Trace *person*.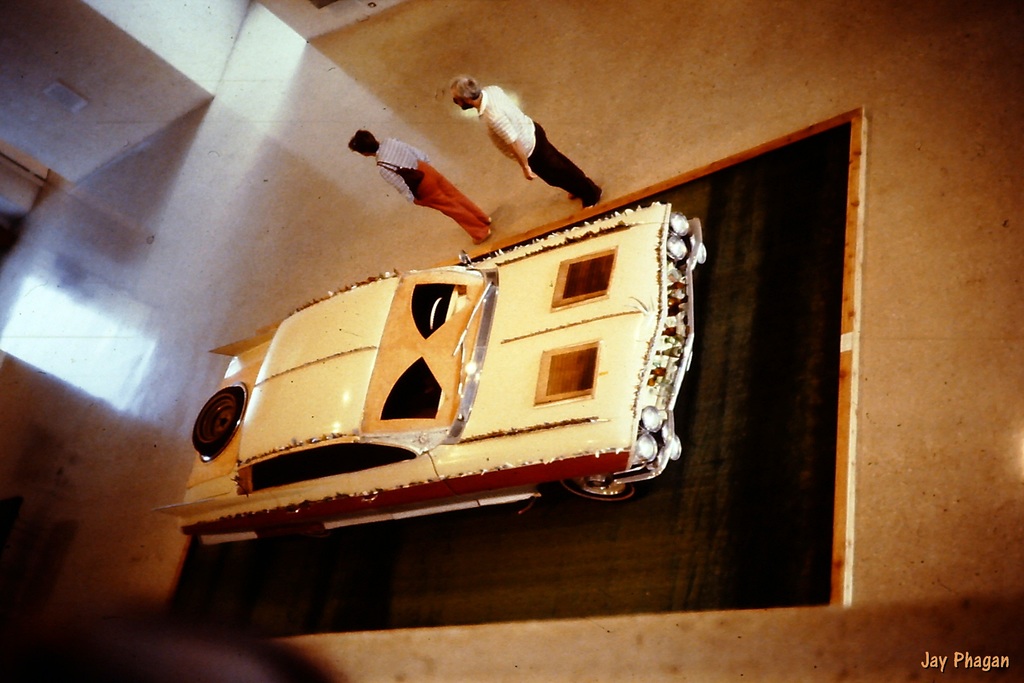
Traced to box=[345, 139, 486, 245].
